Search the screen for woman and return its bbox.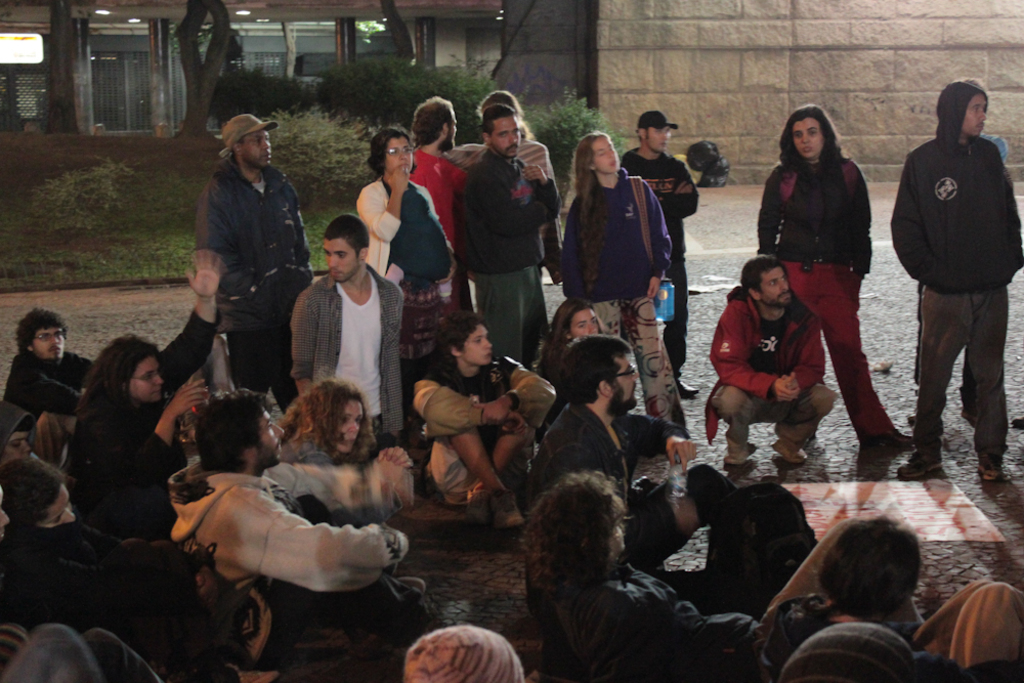
Found: [x1=456, y1=90, x2=555, y2=282].
